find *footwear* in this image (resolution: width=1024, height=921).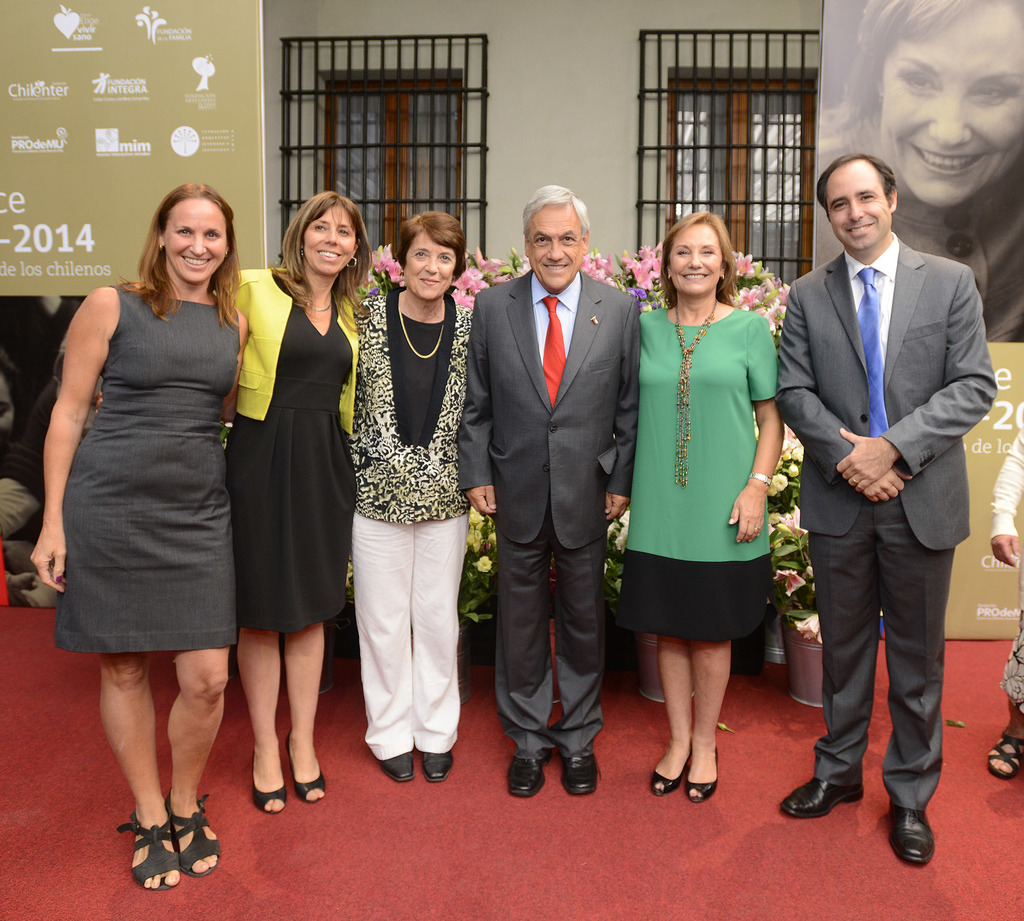
[279, 730, 326, 808].
